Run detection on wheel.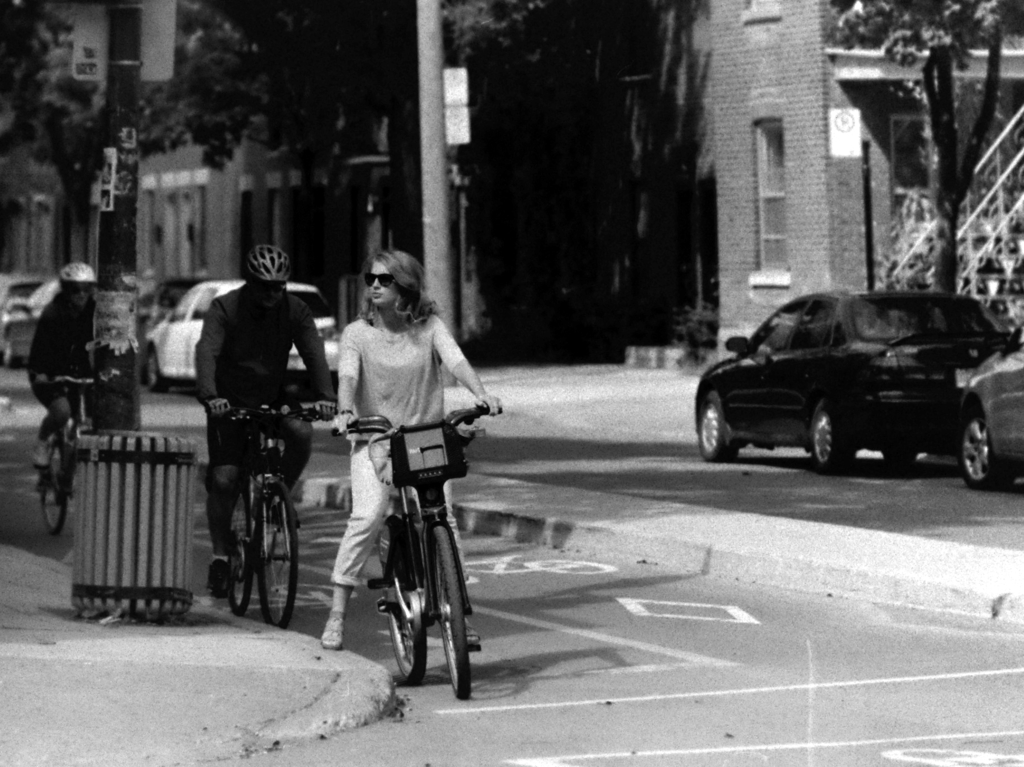
Result: BBox(881, 450, 920, 466).
